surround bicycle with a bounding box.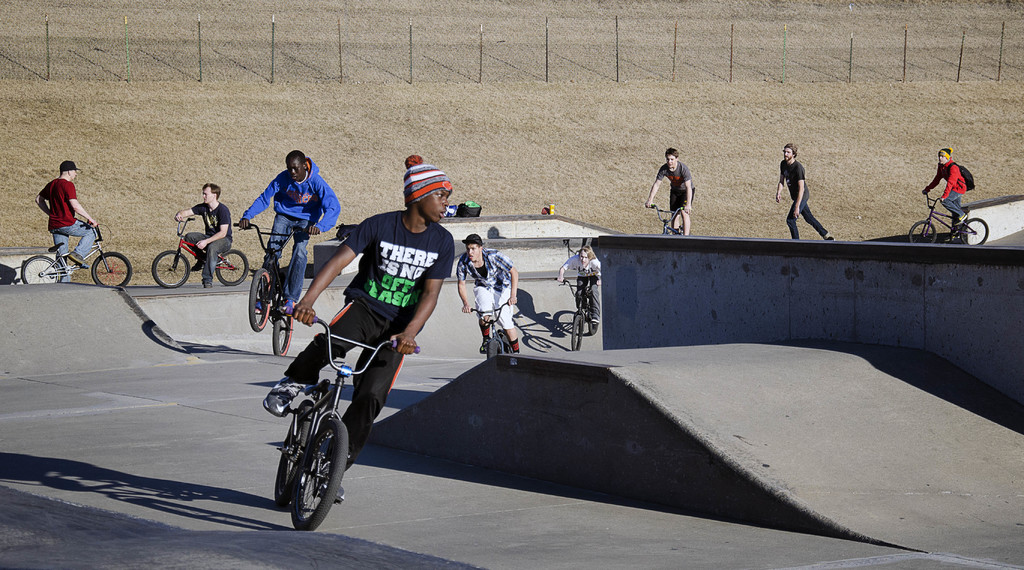
rect(151, 218, 255, 290).
